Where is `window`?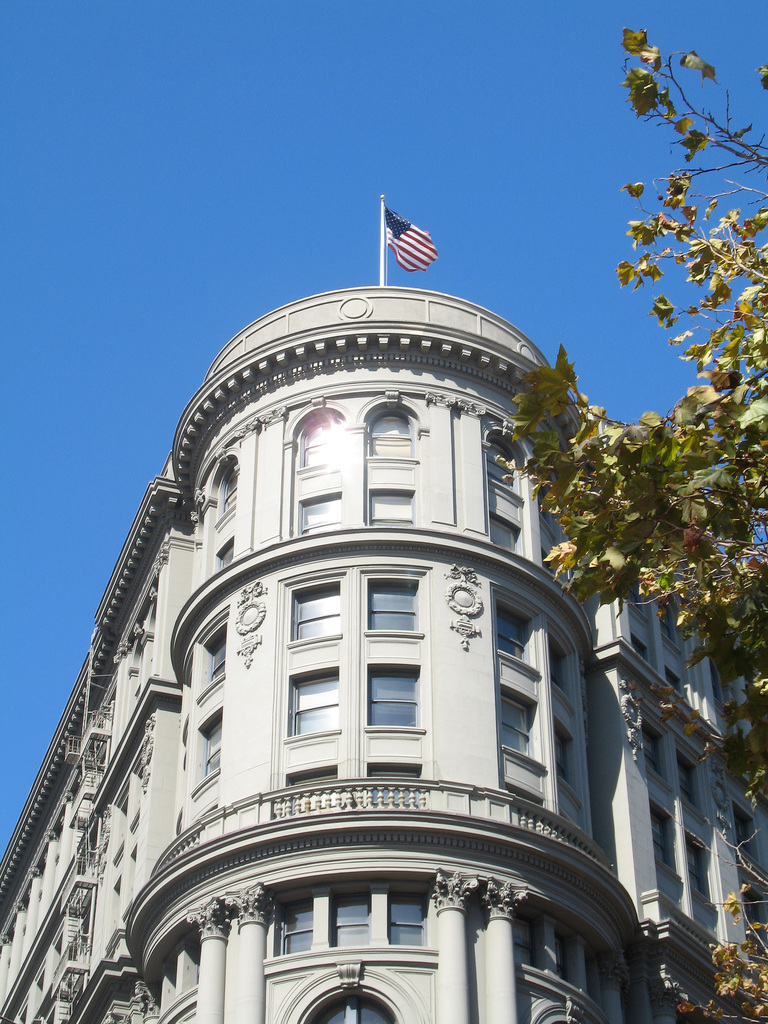
<region>518, 916, 544, 973</region>.
